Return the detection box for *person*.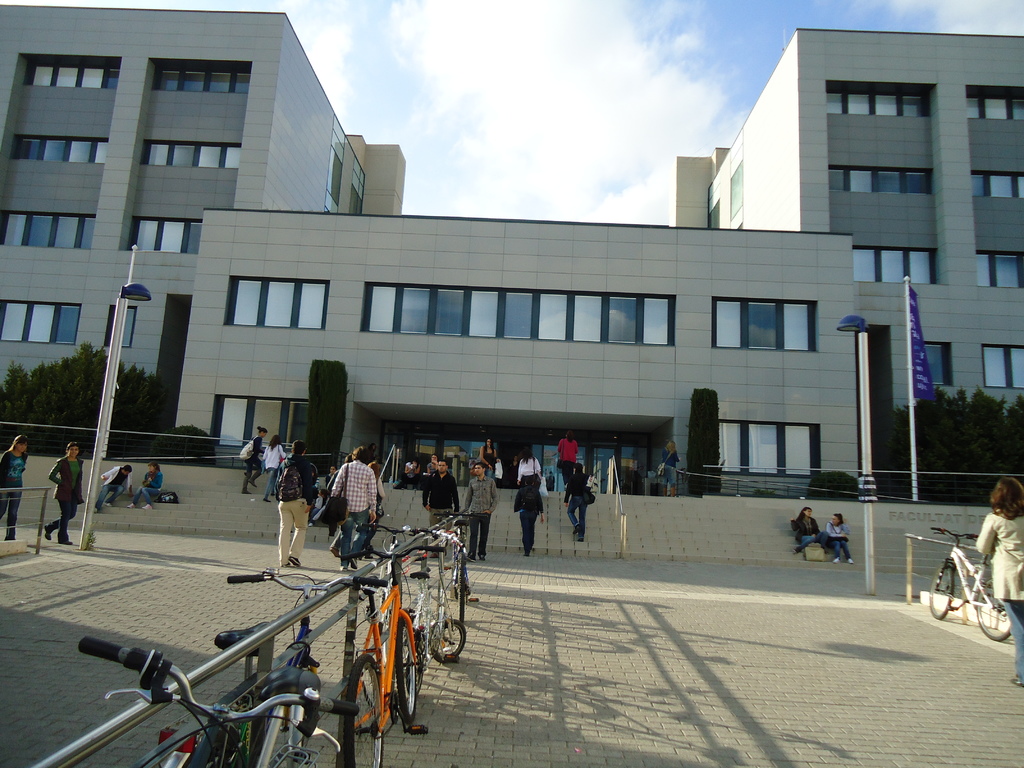
[479,438,494,484].
